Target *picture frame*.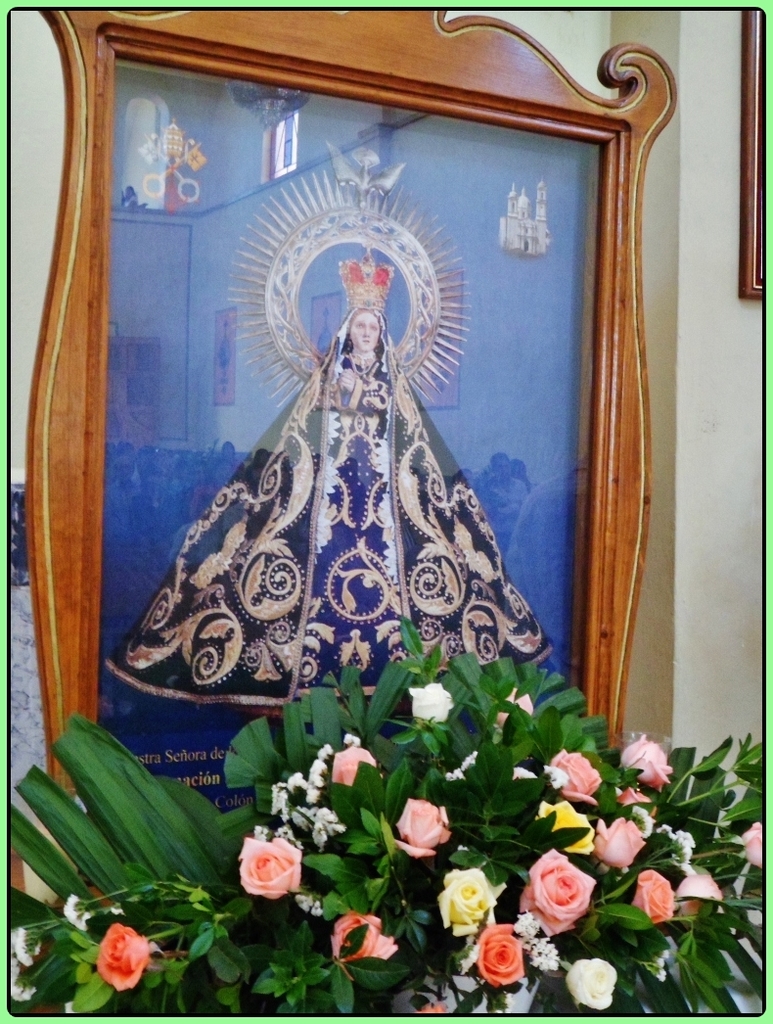
Target region: detection(68, 20, 612, 779).
